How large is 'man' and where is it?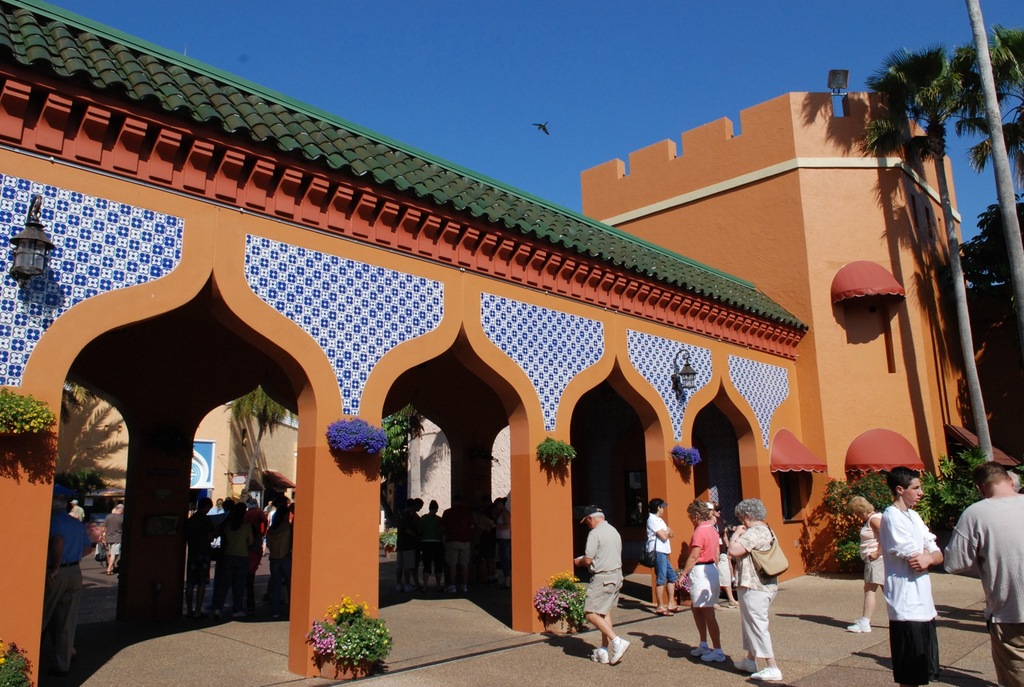
Bounding box: bbox(103, 505, 126, 572).
